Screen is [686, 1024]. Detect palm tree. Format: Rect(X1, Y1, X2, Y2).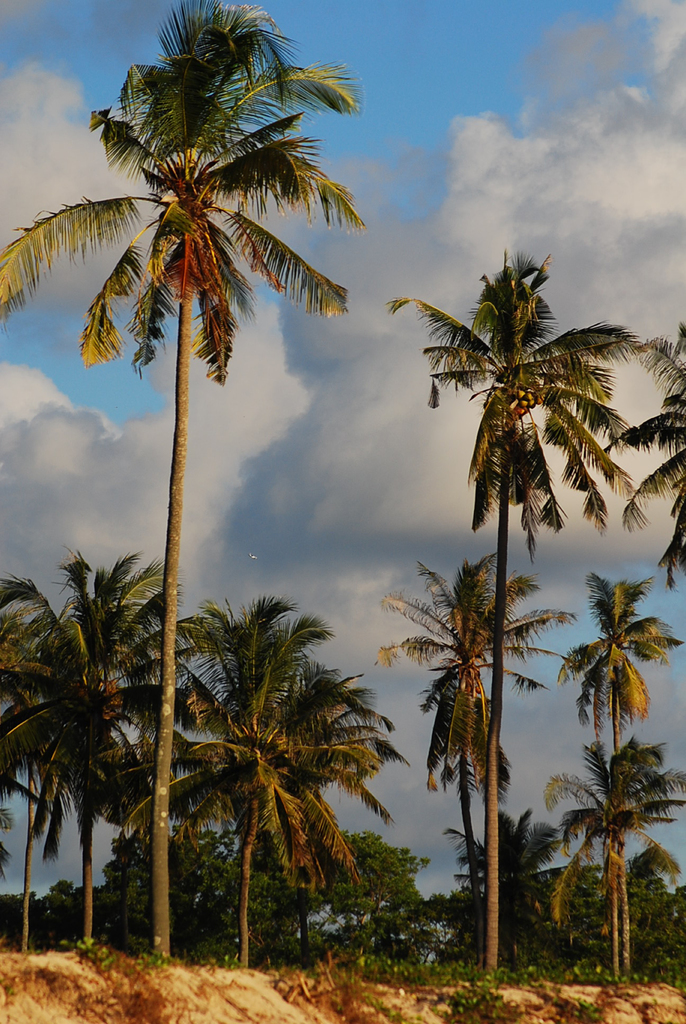
Rect(452, 783, 538, 918).
